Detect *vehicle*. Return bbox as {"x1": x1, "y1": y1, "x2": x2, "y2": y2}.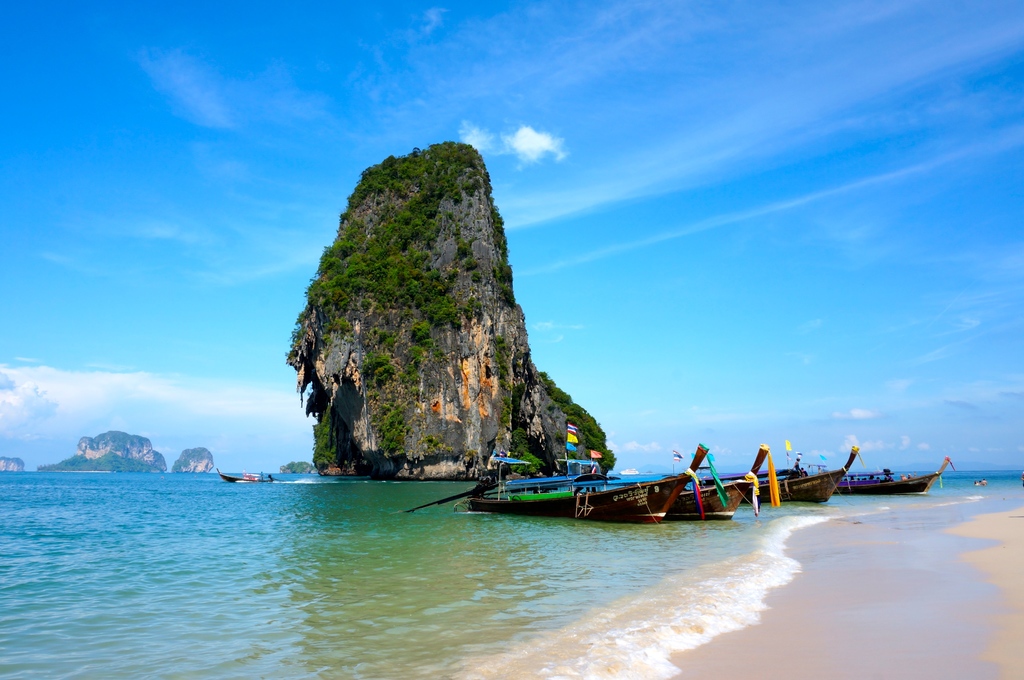
{"x1": 671, "y1": 445, "x2": 764, "y2": 518}.
